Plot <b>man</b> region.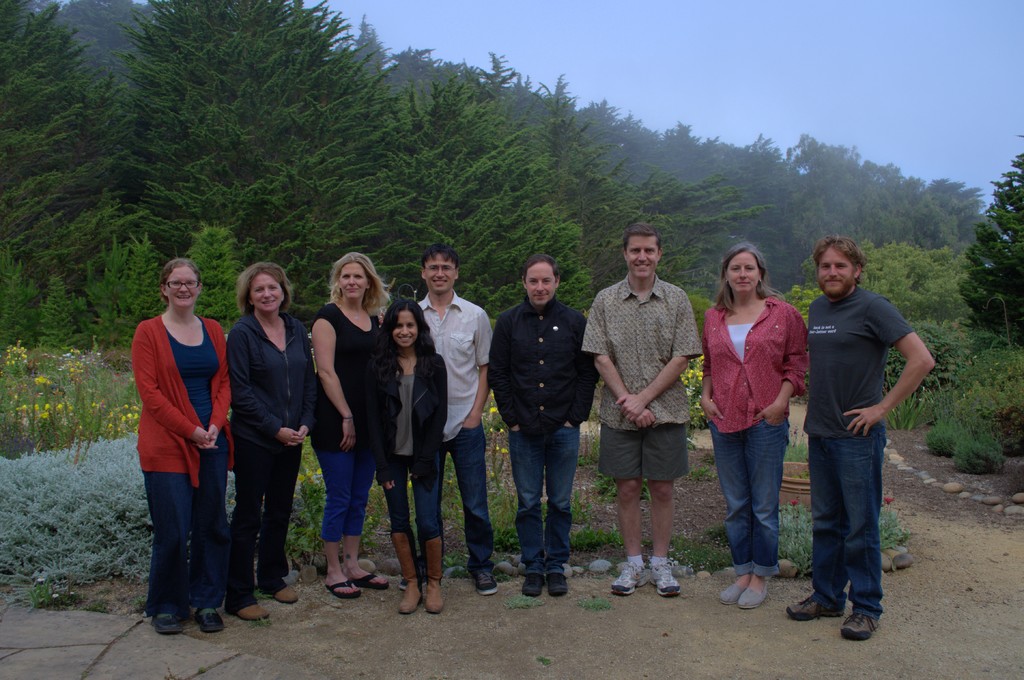
Plotted at x1=483, y1=255, x2=605, y2=600.
